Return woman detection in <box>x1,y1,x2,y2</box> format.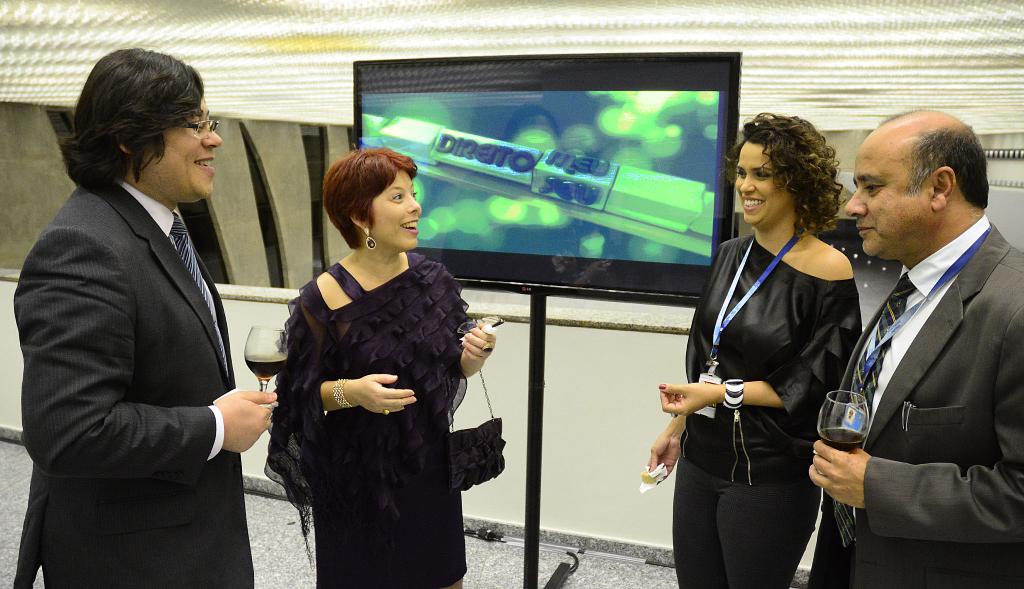
<box>260,145,497,588</box>.
